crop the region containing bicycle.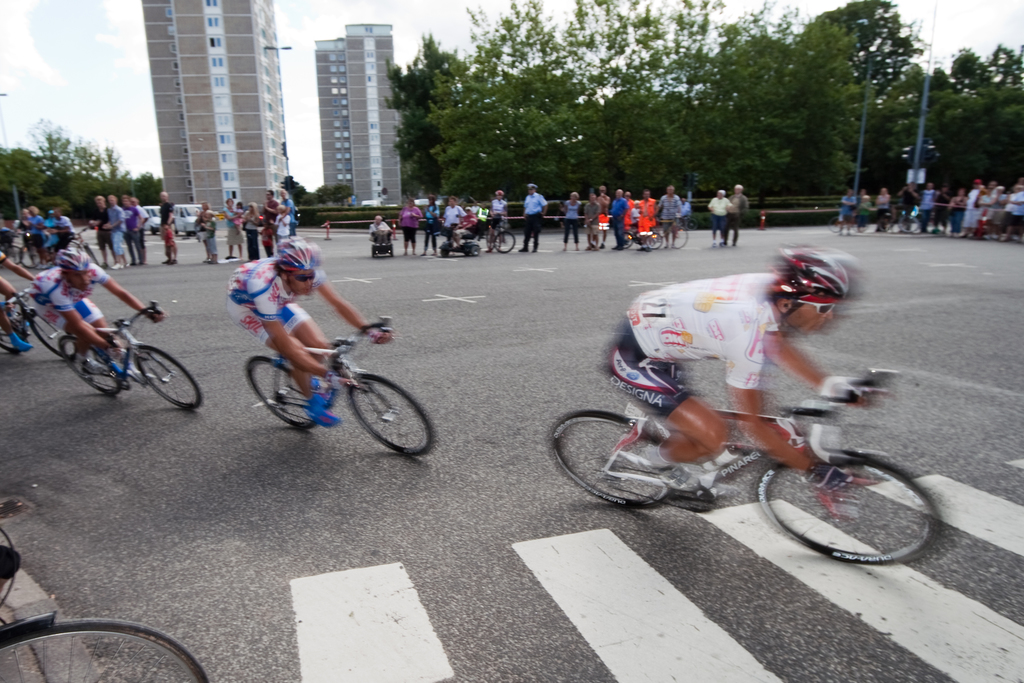
Crop region: bbox(623, 220, 664, 247).
